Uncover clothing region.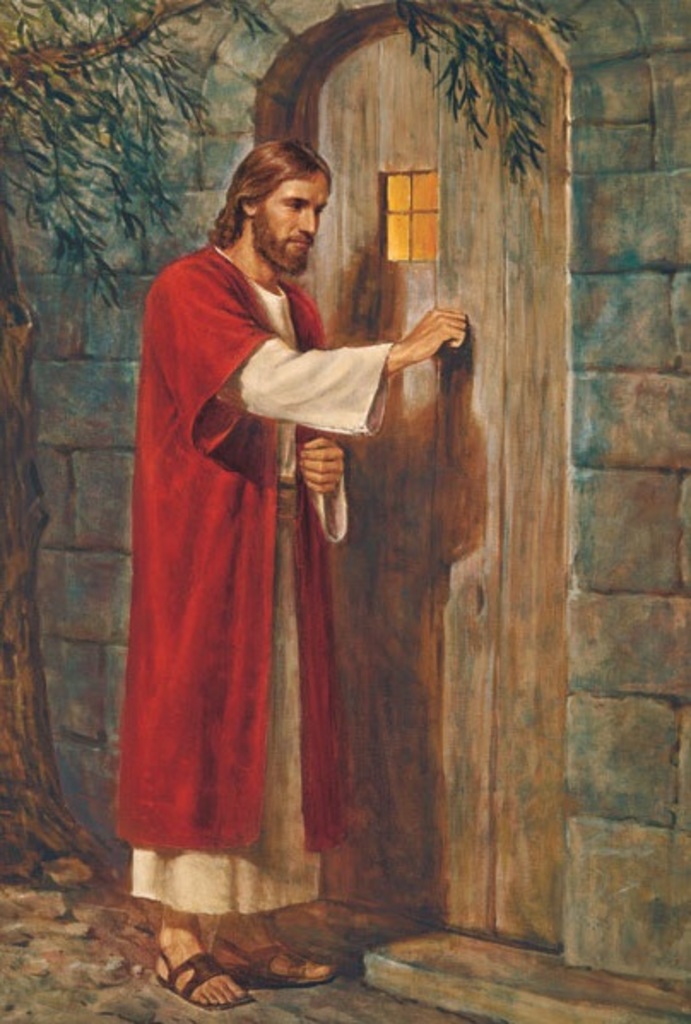
Uncovered: (113, 224, 470, 901).
